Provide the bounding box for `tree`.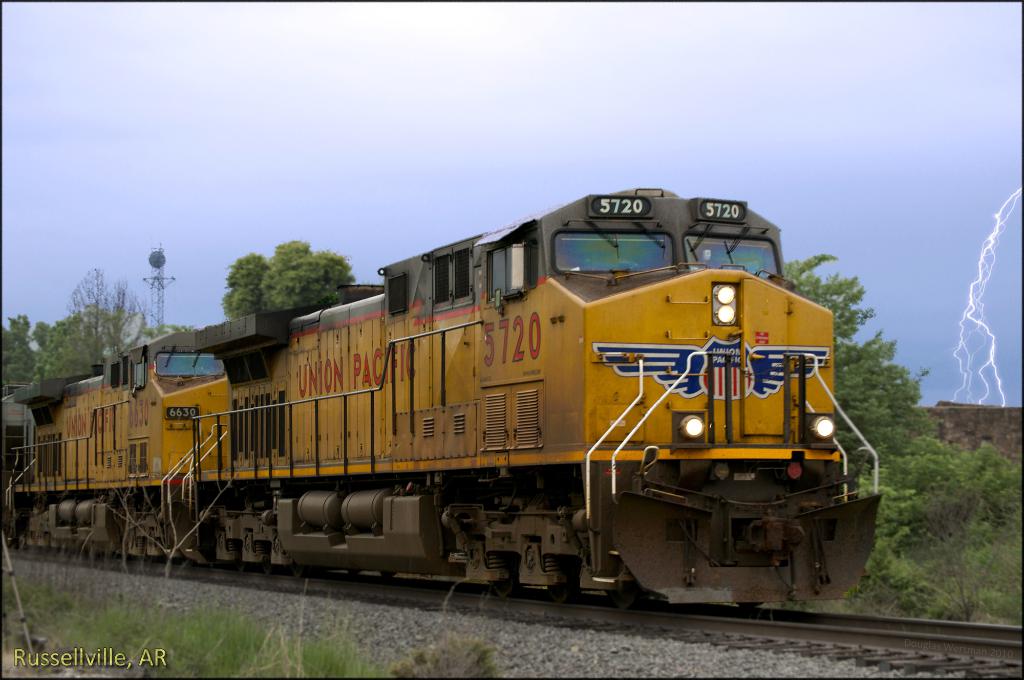
[49,265,148,368].
